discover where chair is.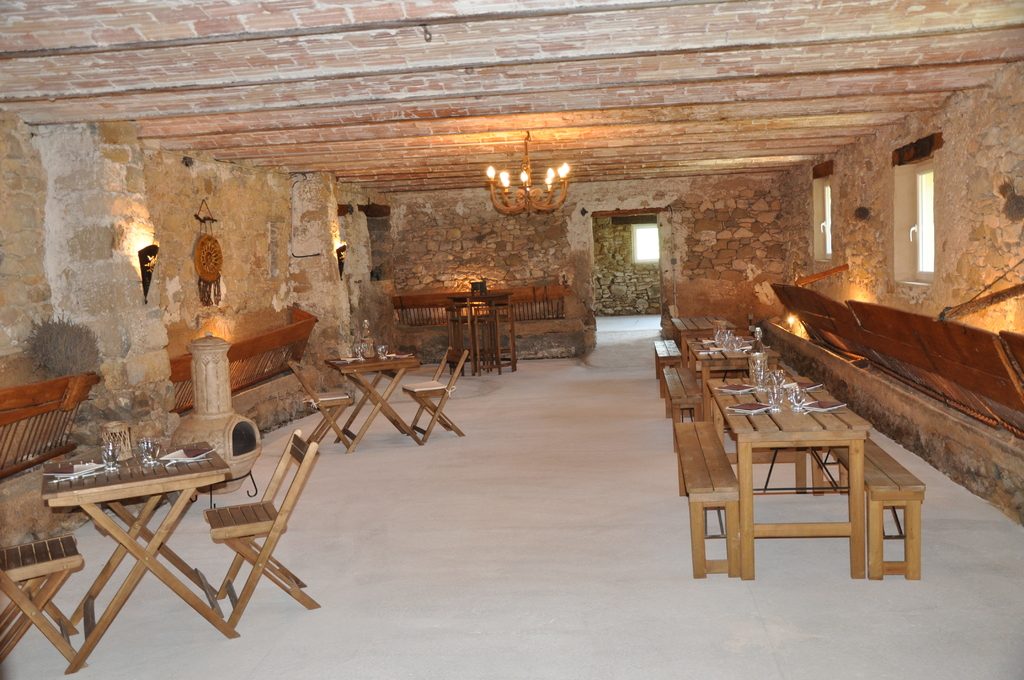
Discovered at 289, 359, 353, 446.
